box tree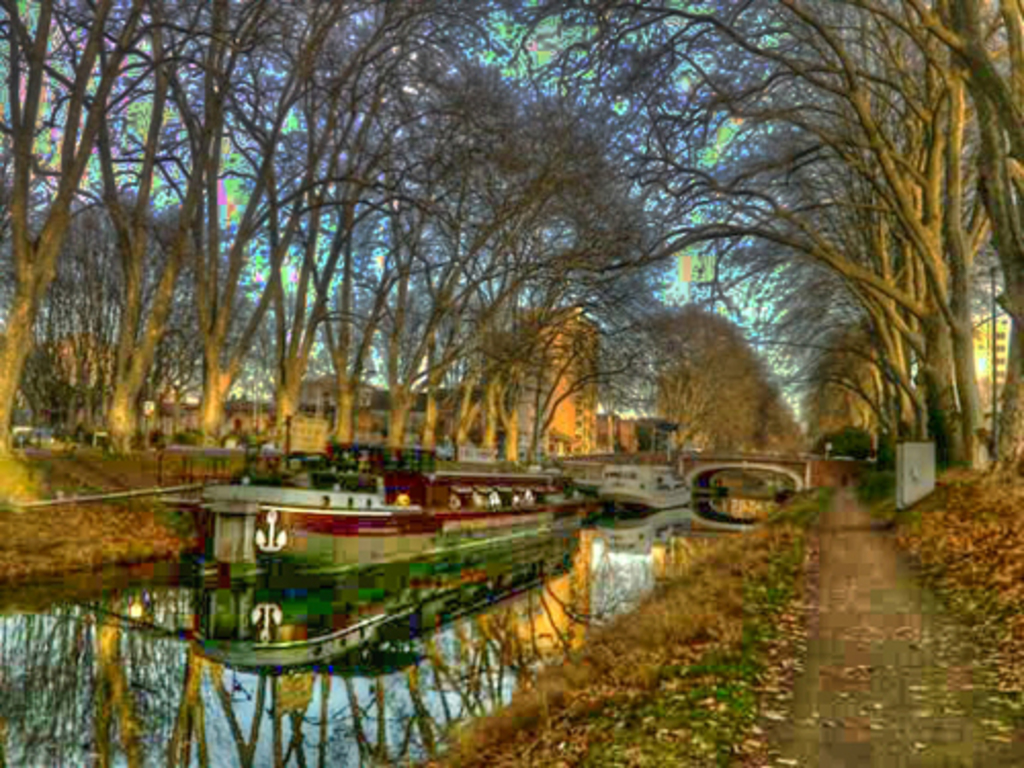
(295,6,516,453)
